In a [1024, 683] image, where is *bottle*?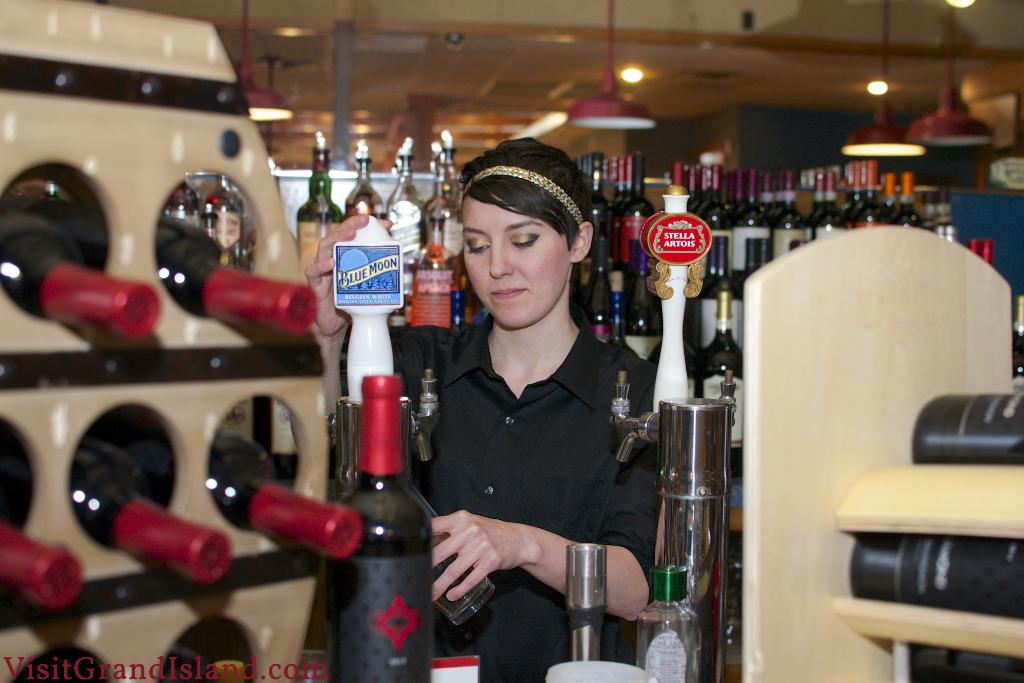
[x1=413, y1=129, x2=467, y2=284].
